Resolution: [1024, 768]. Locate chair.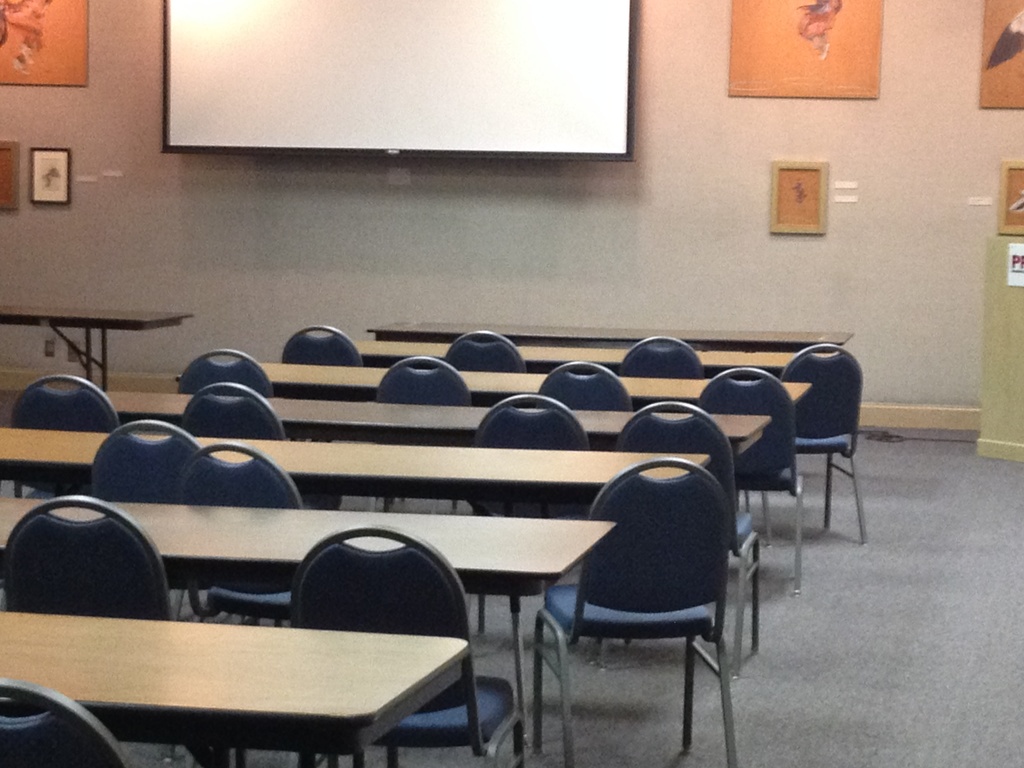
crop(472, 388, 600, 630).
